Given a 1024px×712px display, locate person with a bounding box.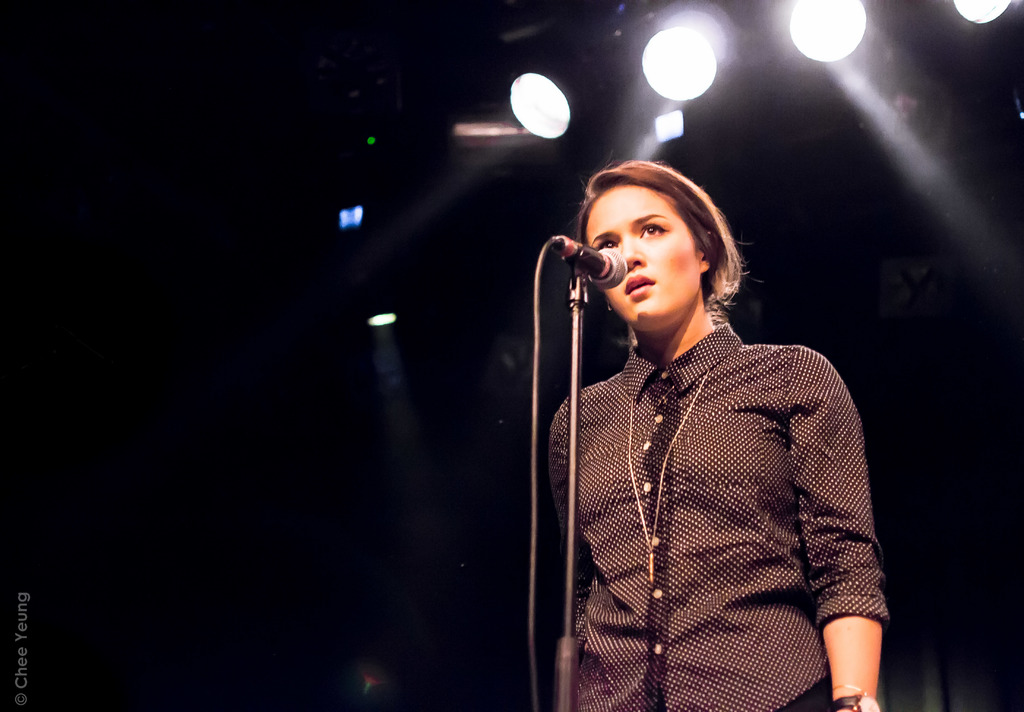
Located: l=531, t=145, r=879, b=703.
